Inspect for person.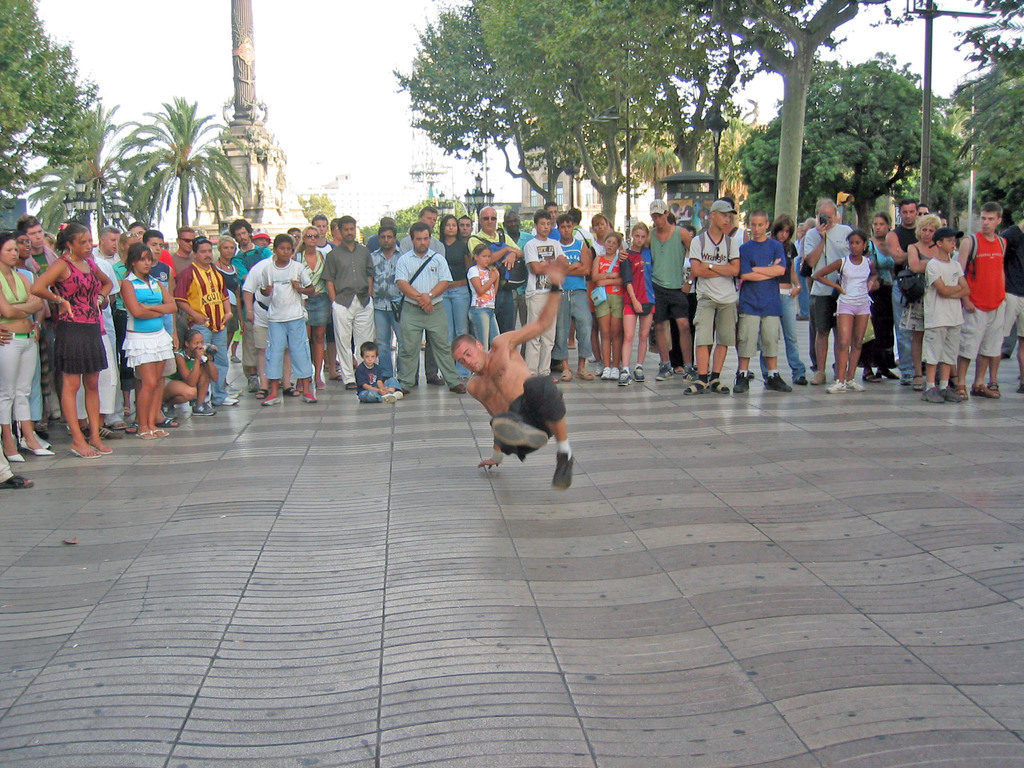
Inspection: 114 230 135 416.
